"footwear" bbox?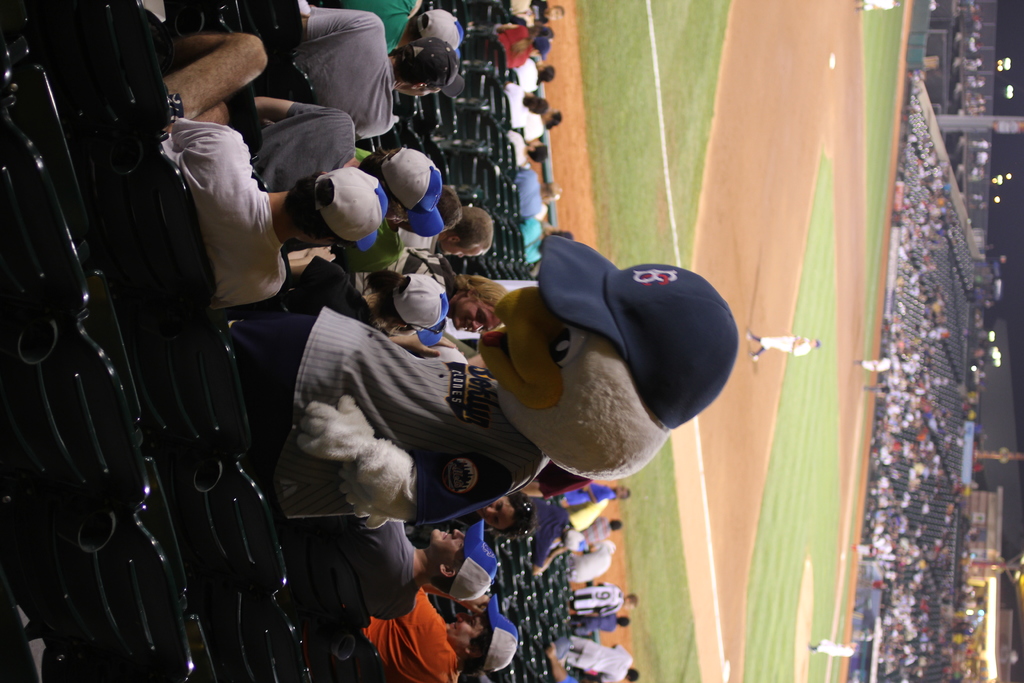
detection(744, 327, 757, 347)
